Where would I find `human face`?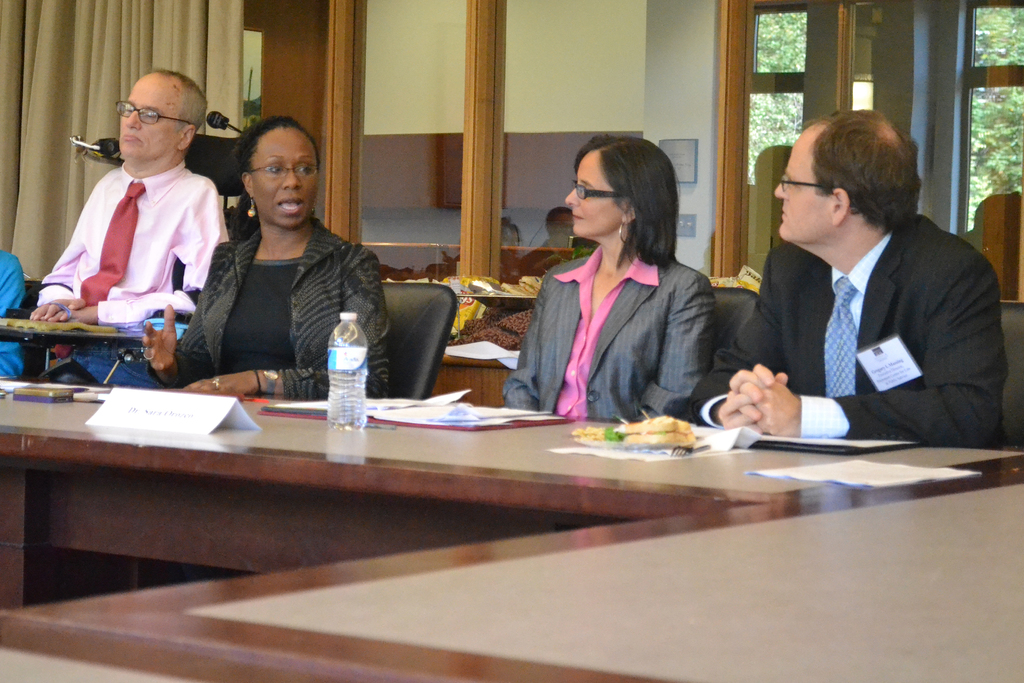
At pyautogui.locateOnScreen(568, 152, 624, 240).
